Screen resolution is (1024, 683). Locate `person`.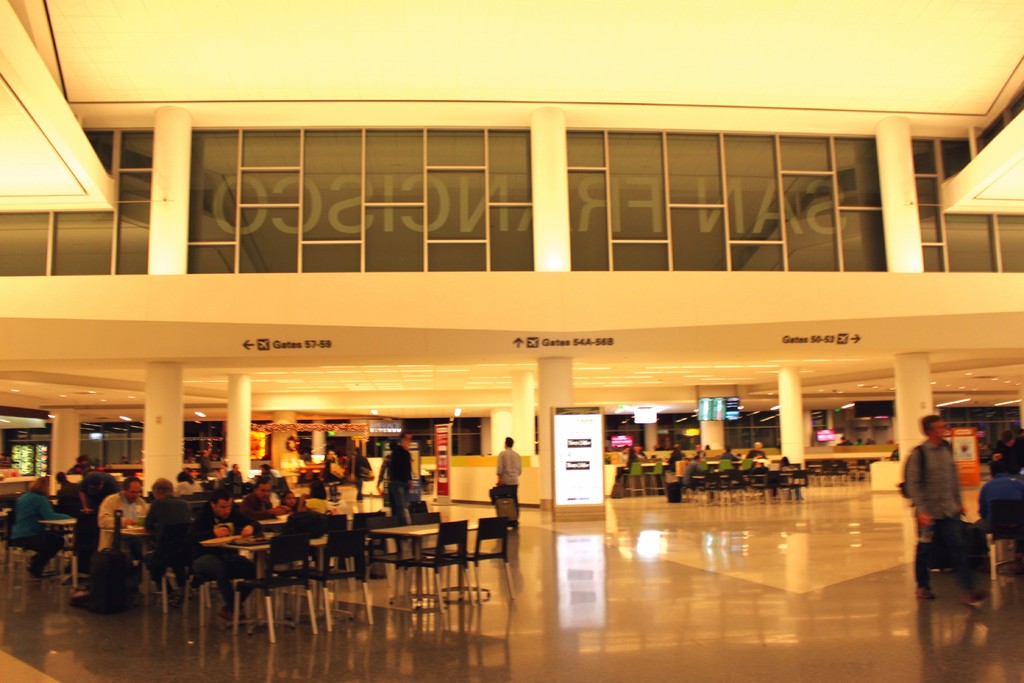
locate(923, 400, 996, 625).
